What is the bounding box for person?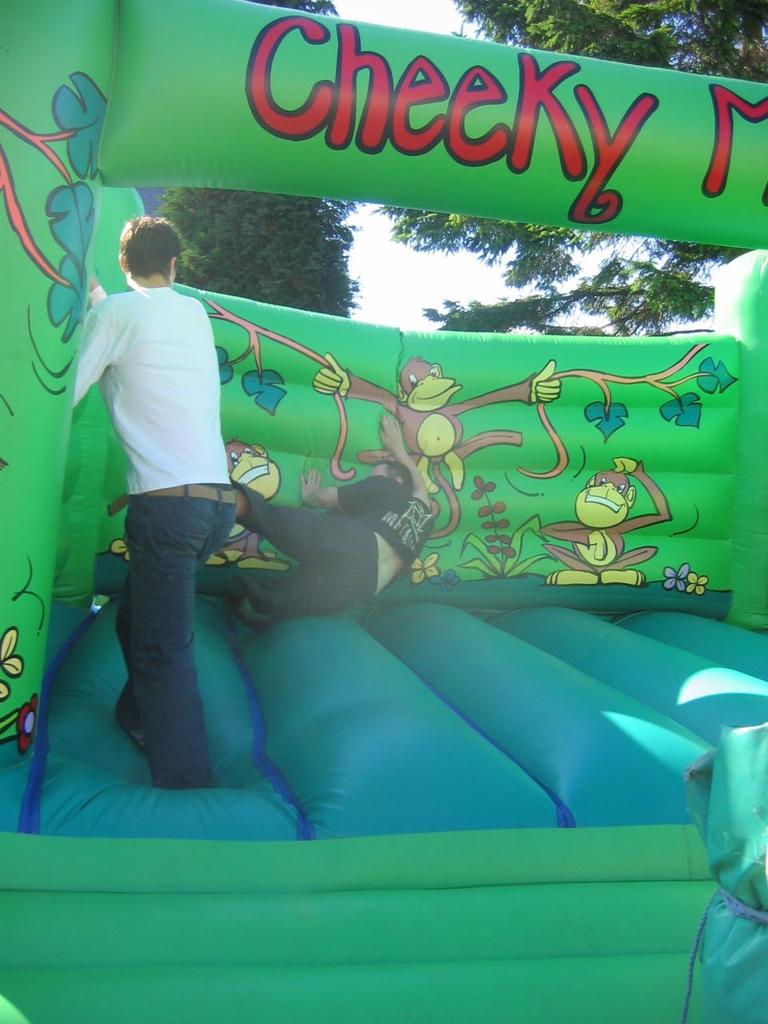
(left=68, top=173, right=283, bottom=832).
